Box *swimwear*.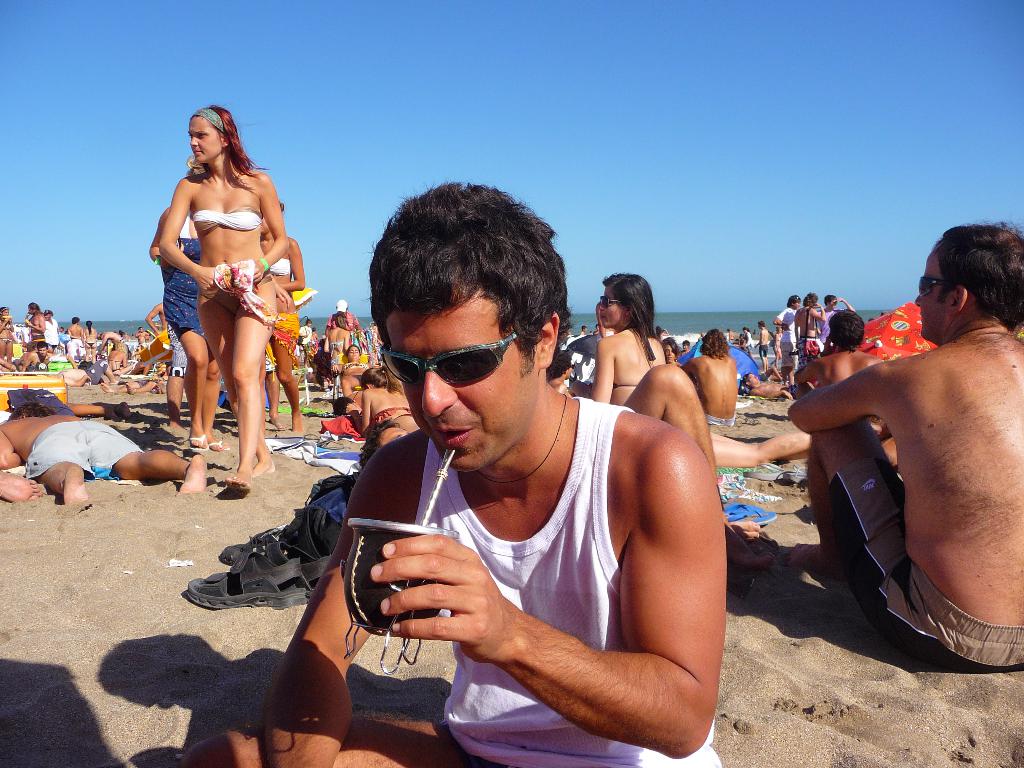
left=329, top=340, right=342, bottom=359.
